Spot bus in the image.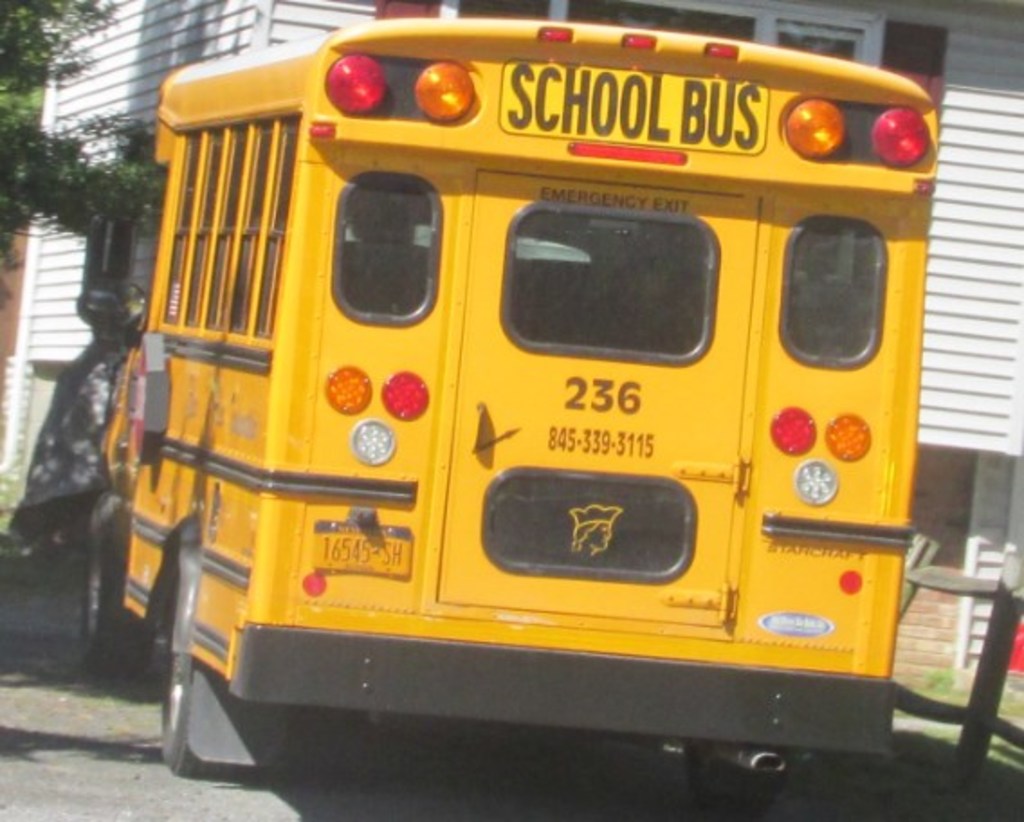
bus found at detection(79, 18, 936, 820).
